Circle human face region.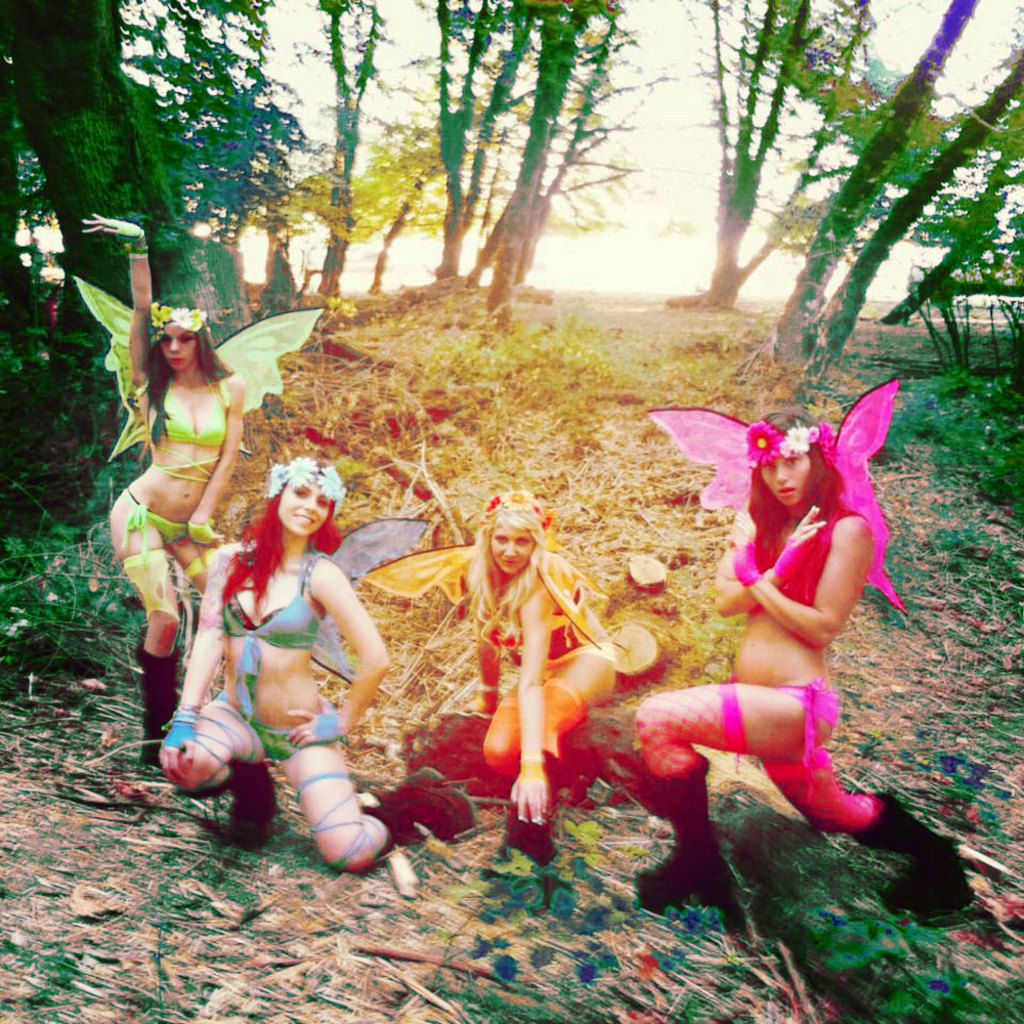
Region: 757, 442, 815, 512.
